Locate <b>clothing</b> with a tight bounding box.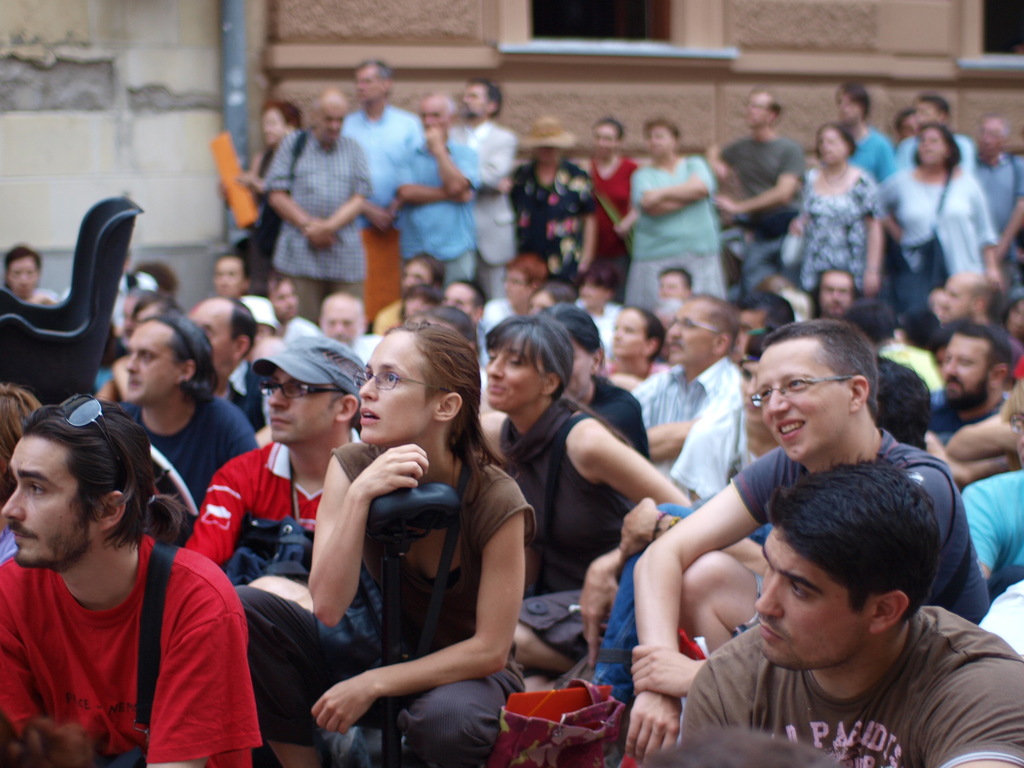
[left=582, top=159, right=636, bottom=298].
